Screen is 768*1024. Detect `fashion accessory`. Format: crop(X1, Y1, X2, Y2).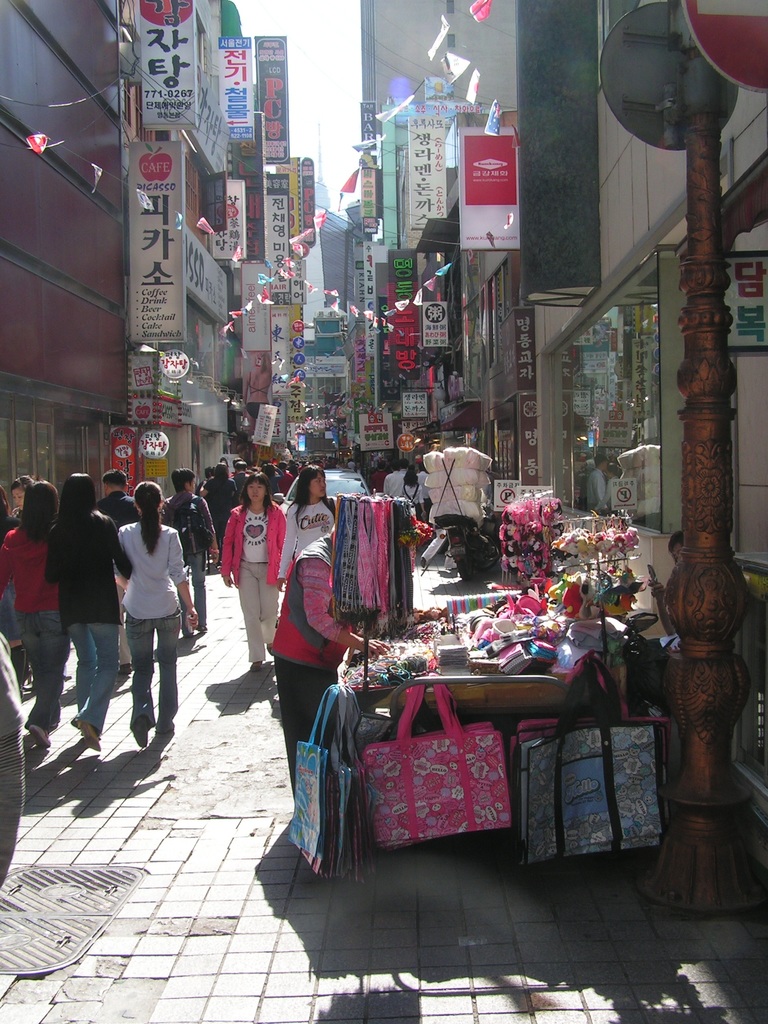
crop(280, 675, 358, 884).
